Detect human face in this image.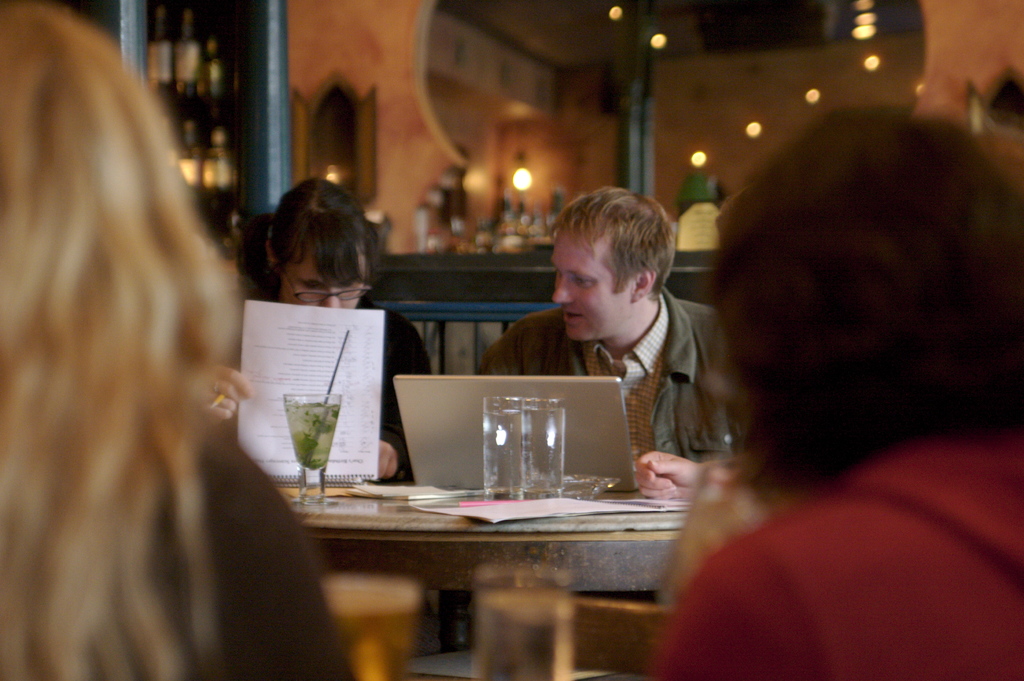
Detection: bbox(283, 262, 374, 313).
